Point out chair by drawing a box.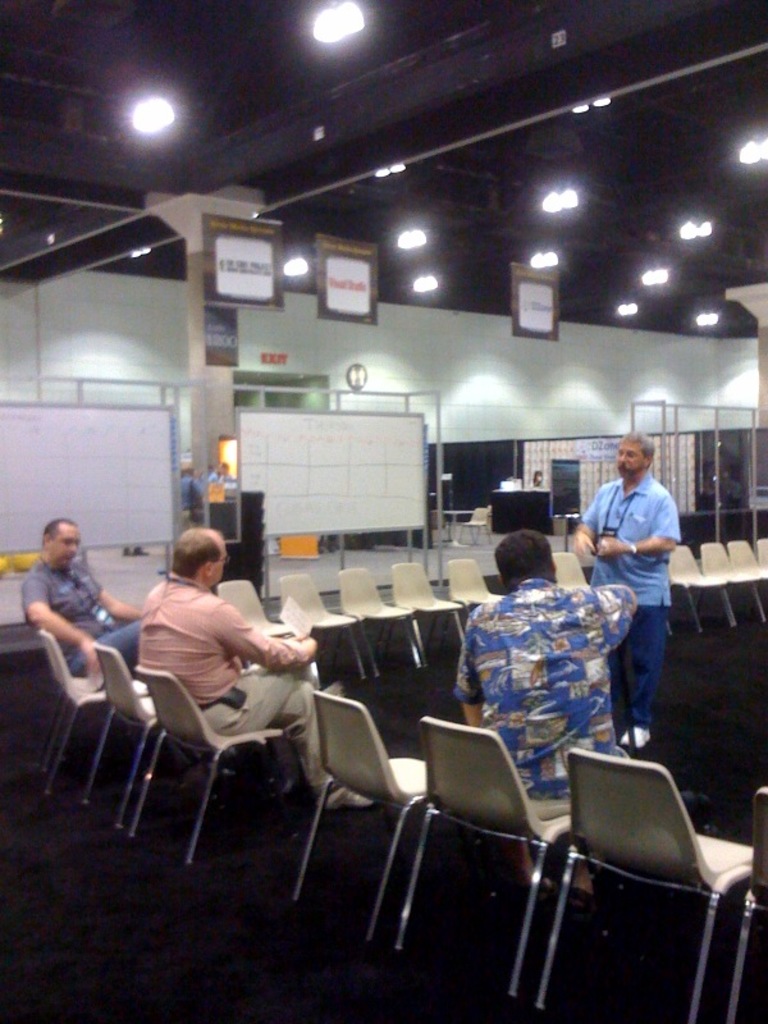
387, 562, 466, 639.
